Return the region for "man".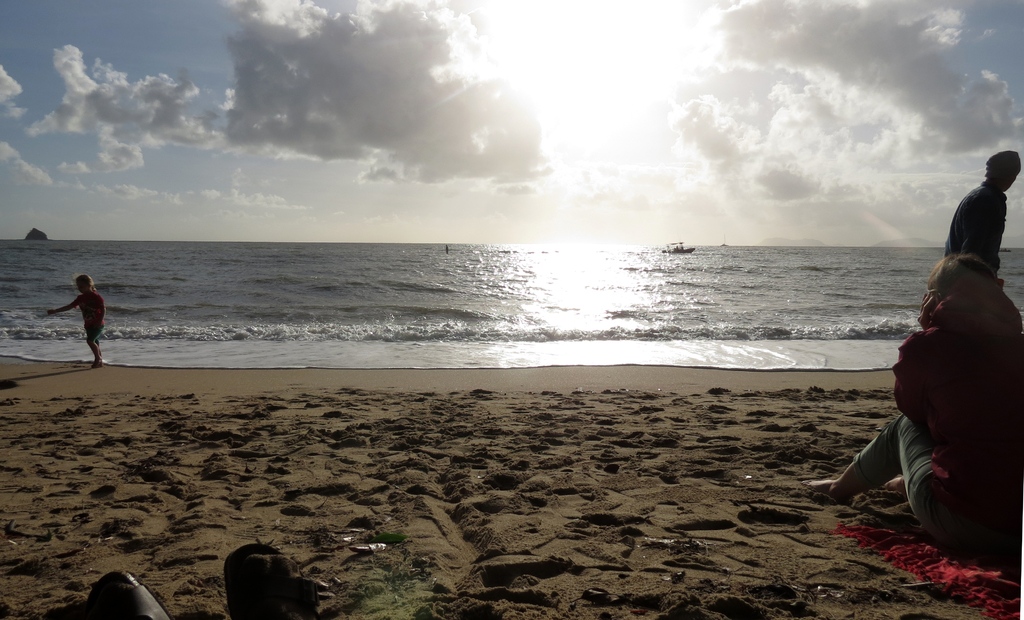
region(943, 149, 1023, 270).
